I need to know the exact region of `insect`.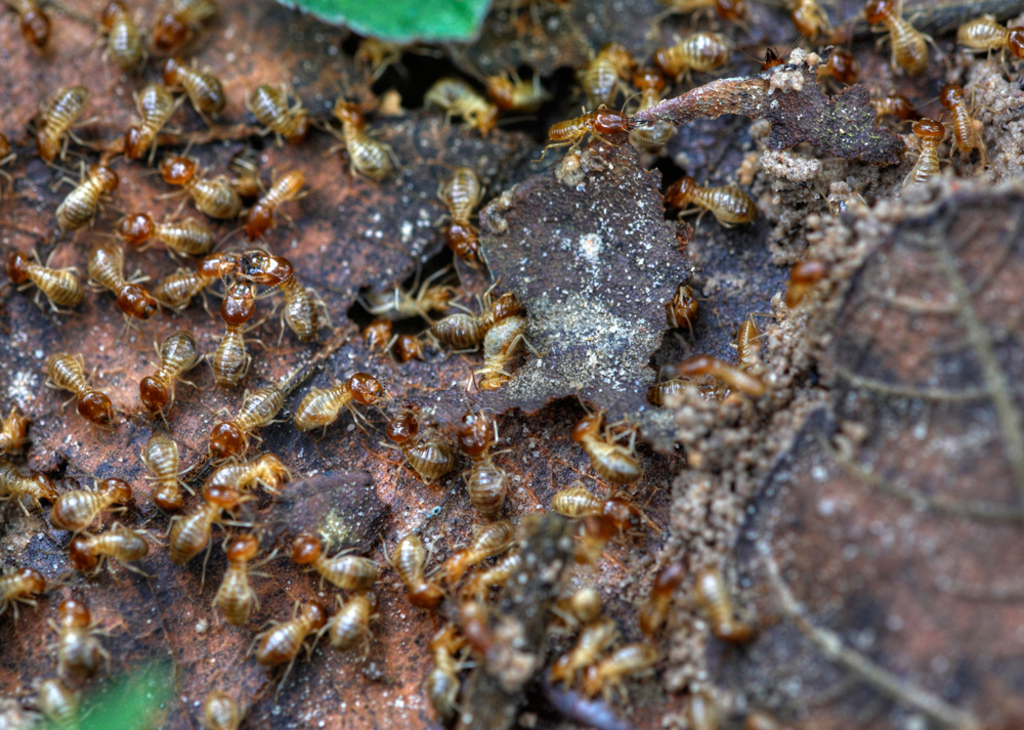
Region: <region>731, 310, 772, 393</region>.
